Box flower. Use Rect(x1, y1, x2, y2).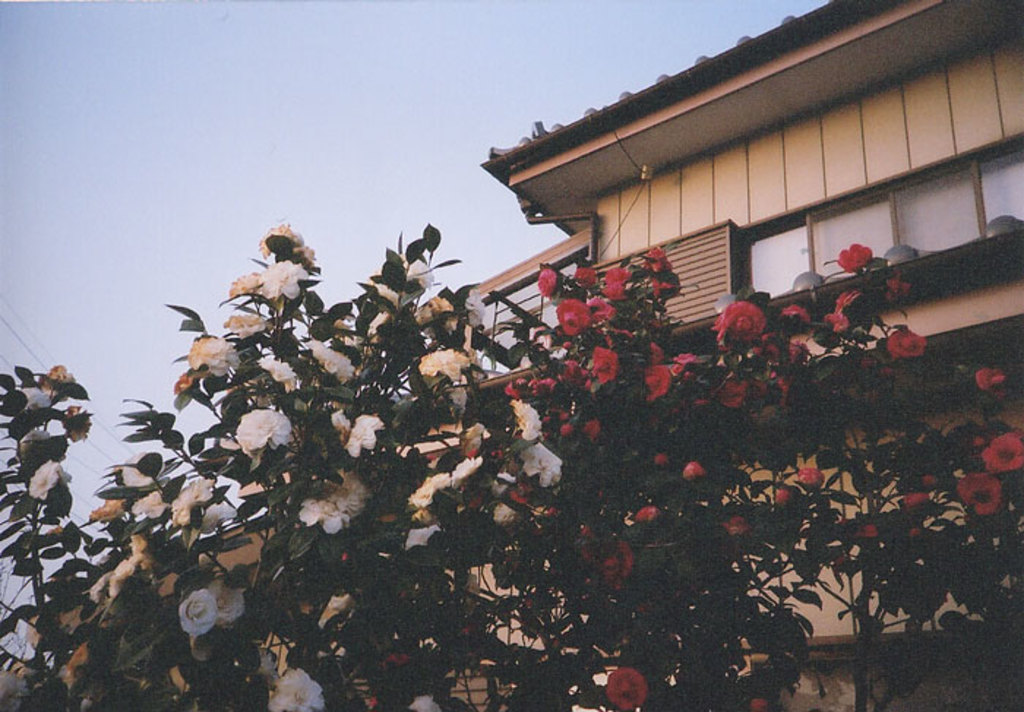
Rect(203, 582, 249, 626).
